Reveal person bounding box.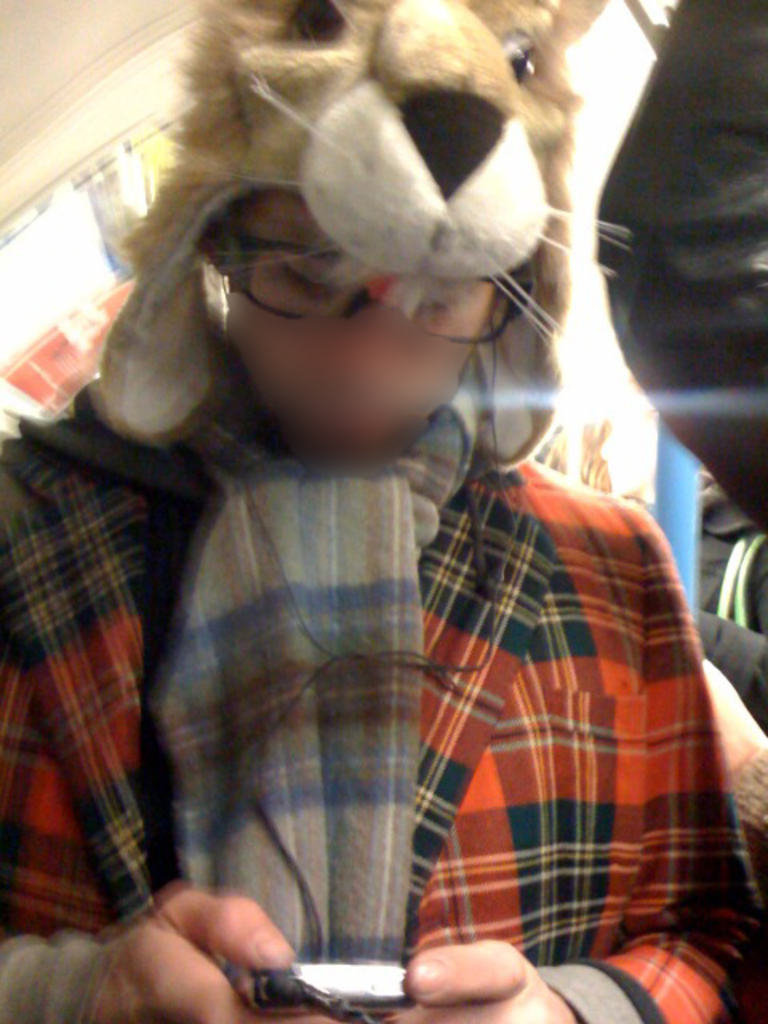
Revealed: x1=40 y1=0 x2=704 y2=1023.
